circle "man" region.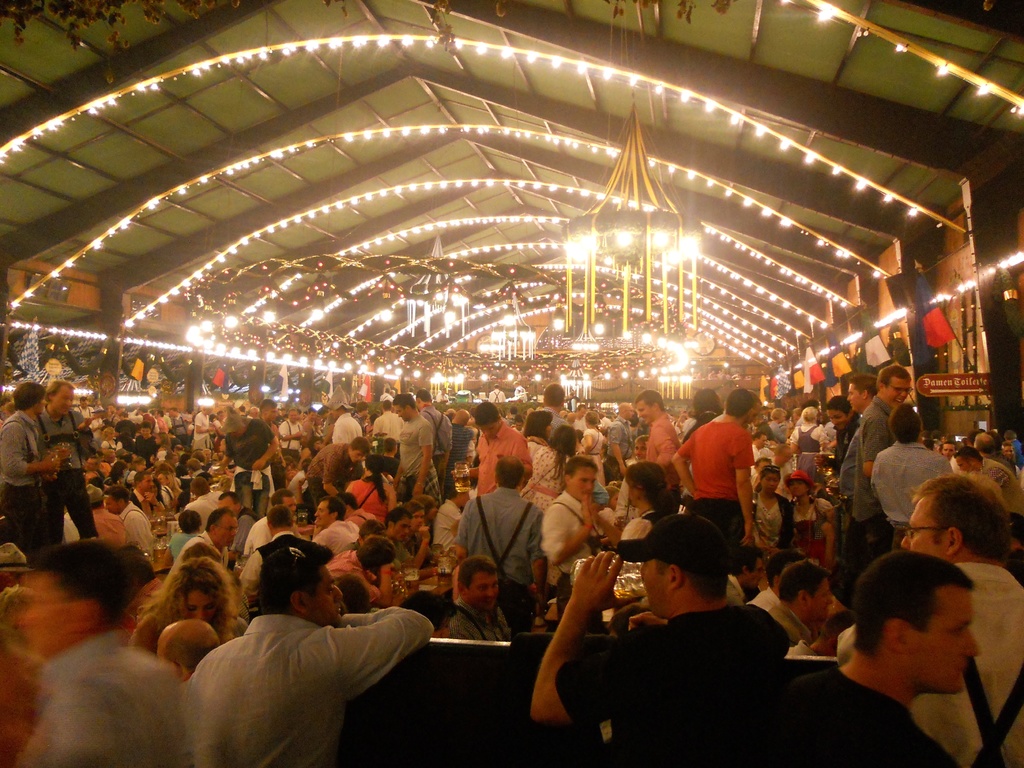
Region: [159,504,237,574].
